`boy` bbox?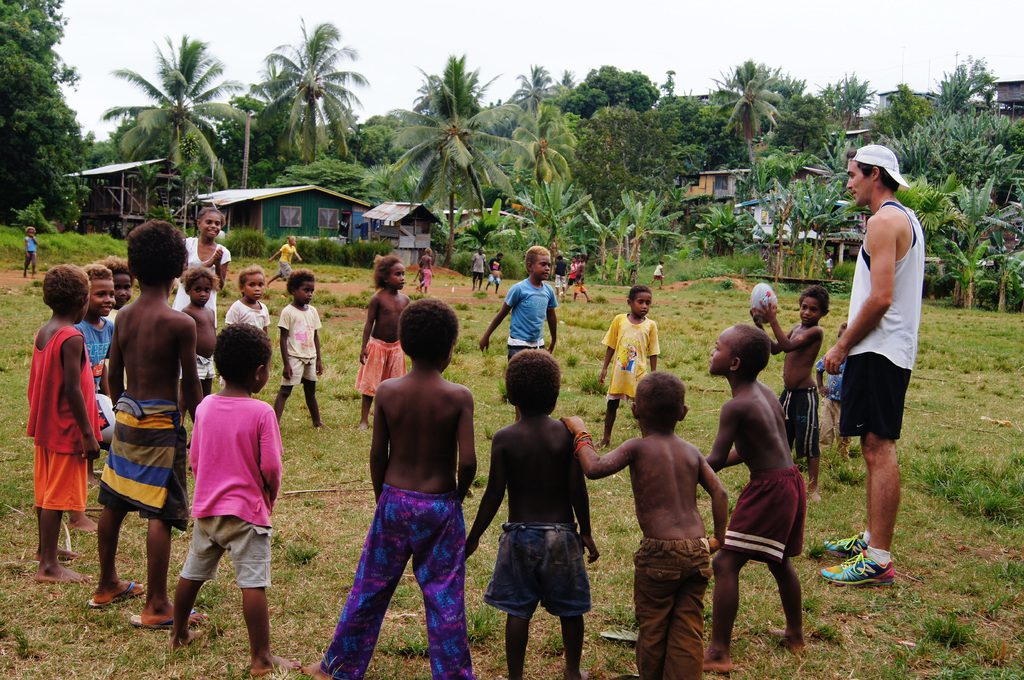
[560, 371, 726, 679]
